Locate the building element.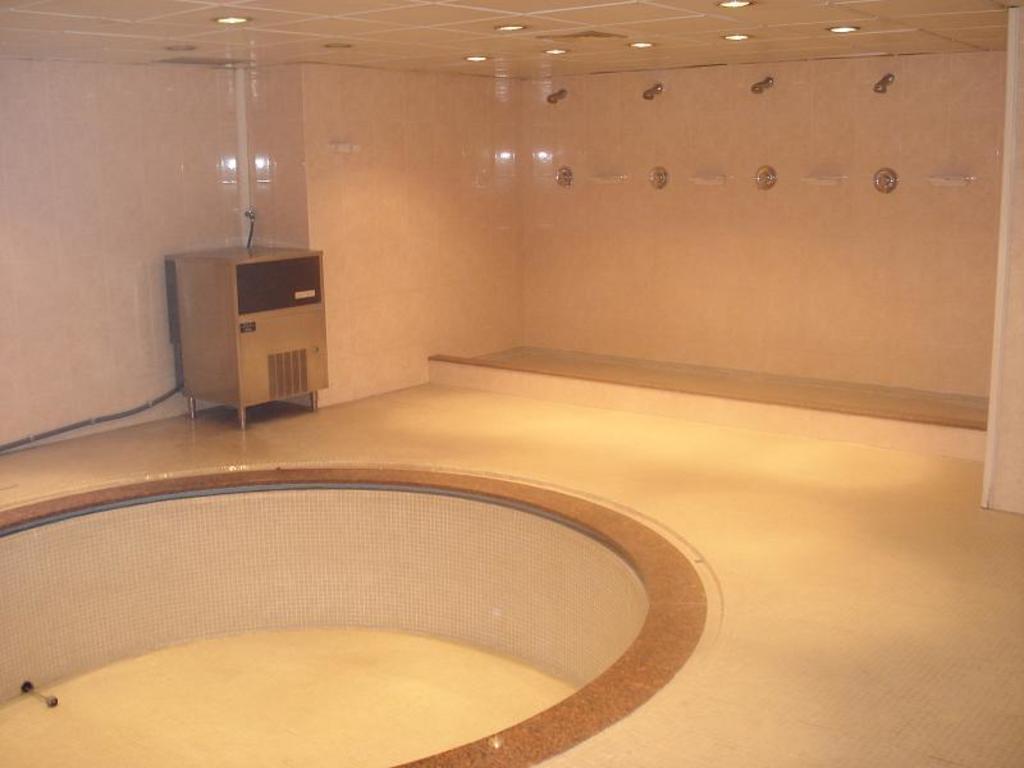
Element bbox: [0, 0, 1023, 767].
